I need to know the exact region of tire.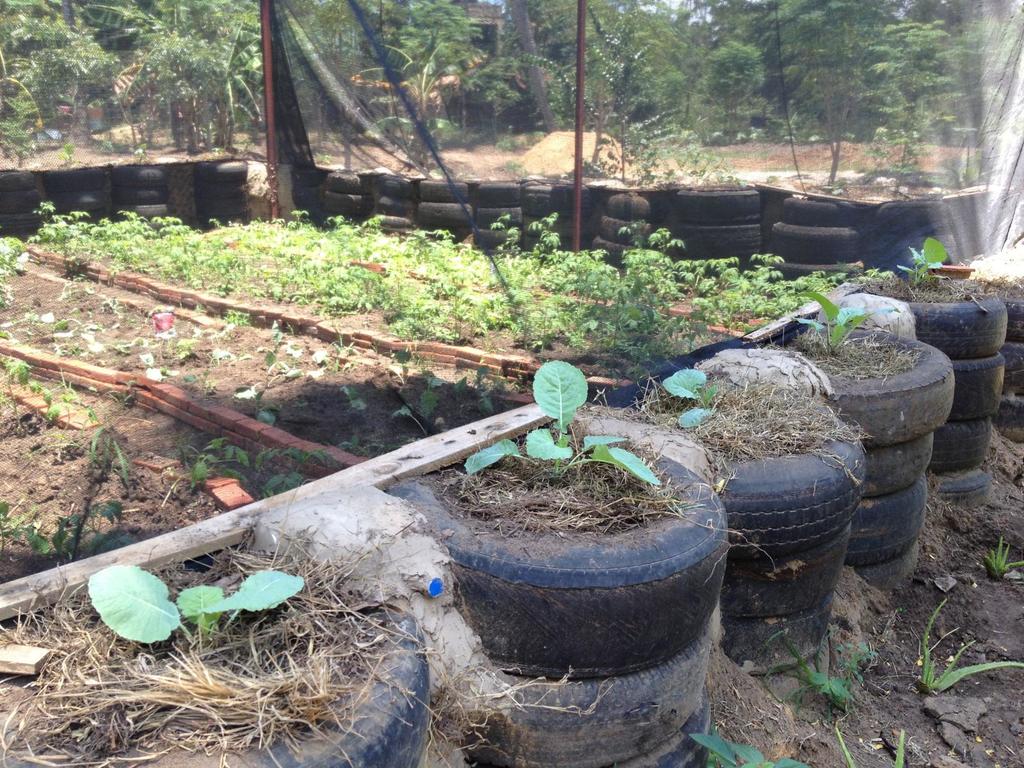
Region: crop(1, 211, 47, 239).
